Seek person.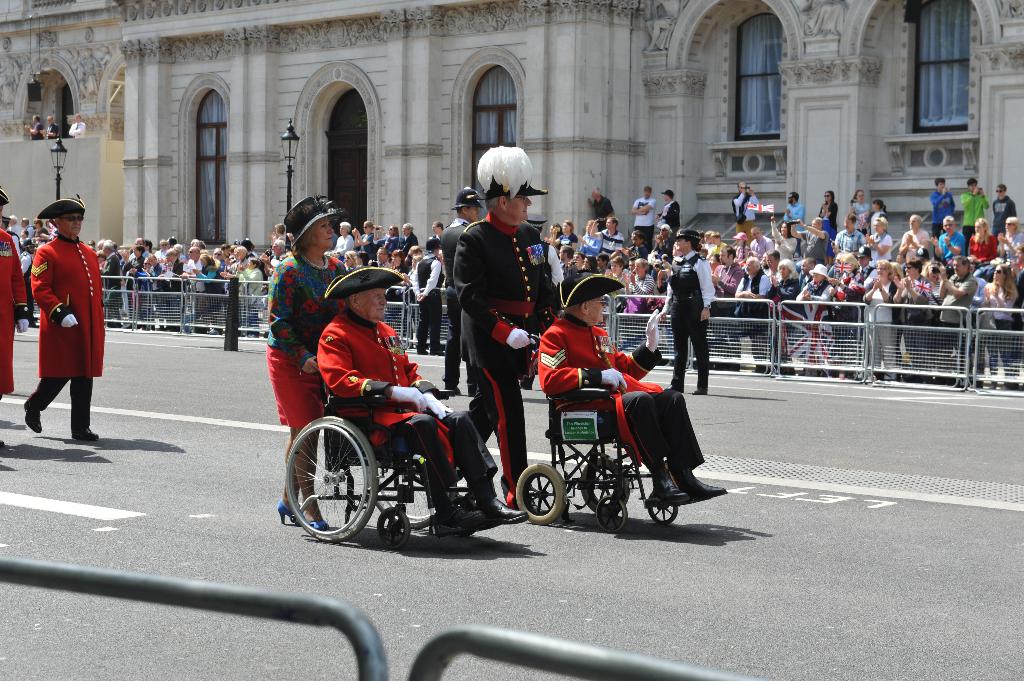
[left=833, top=216, right=867, bottom=254].
